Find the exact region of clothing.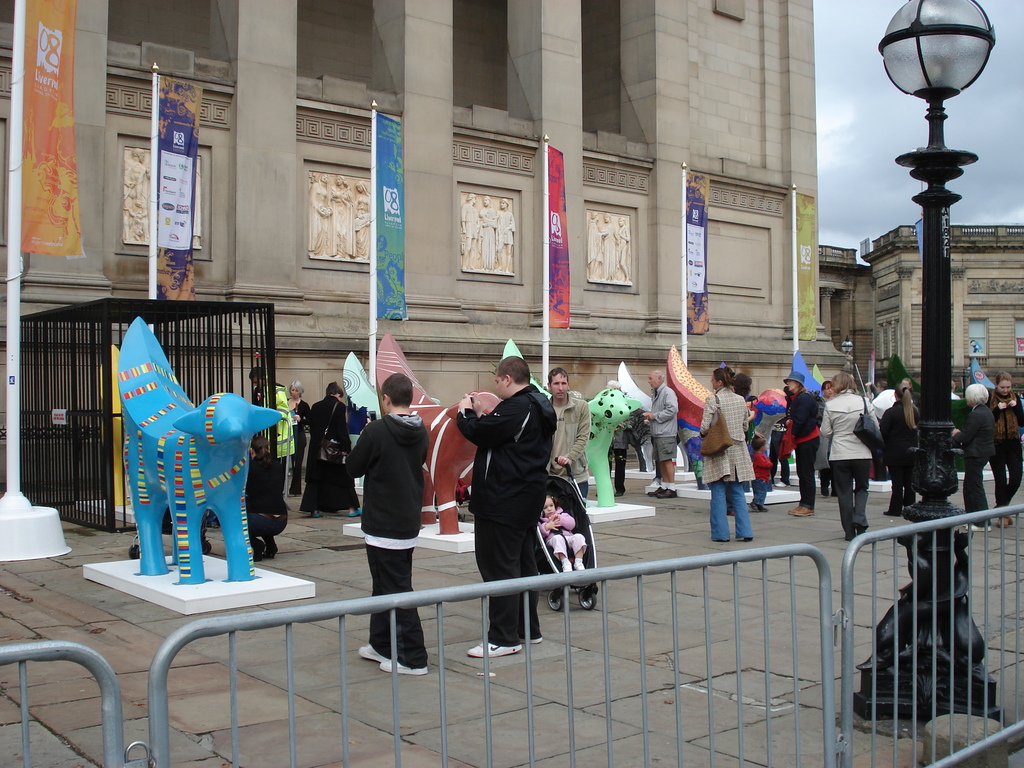
Exact region: (x1=255, y1=378, x2=292, y2=484).
